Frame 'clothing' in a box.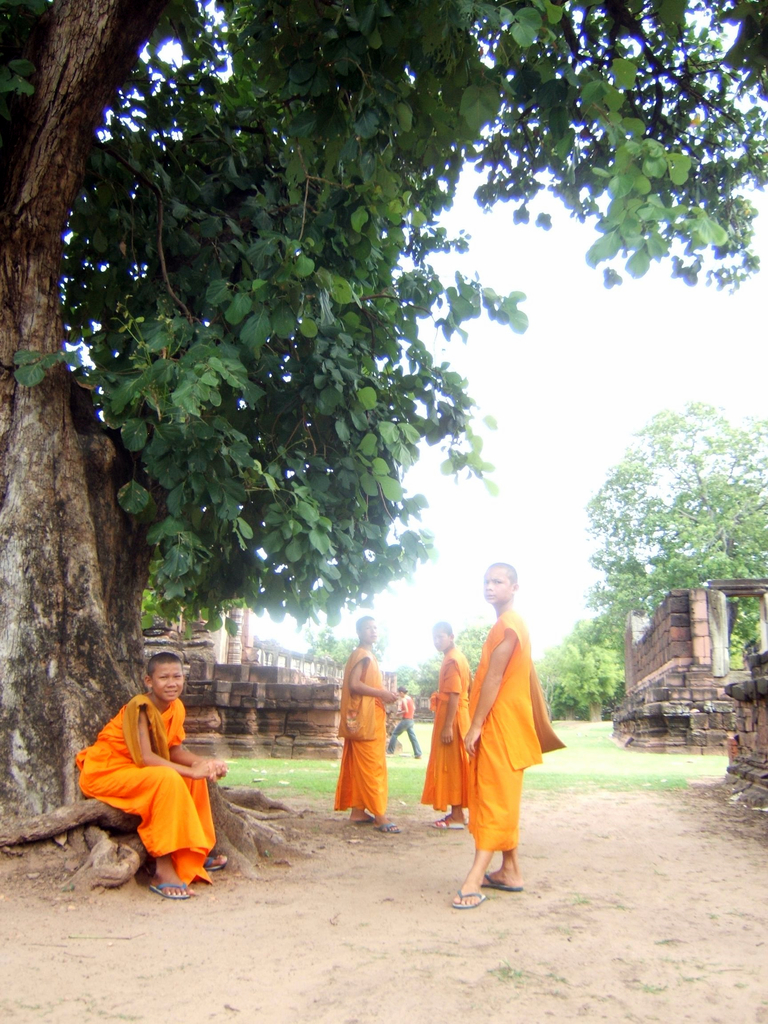
334:647:390:820.
